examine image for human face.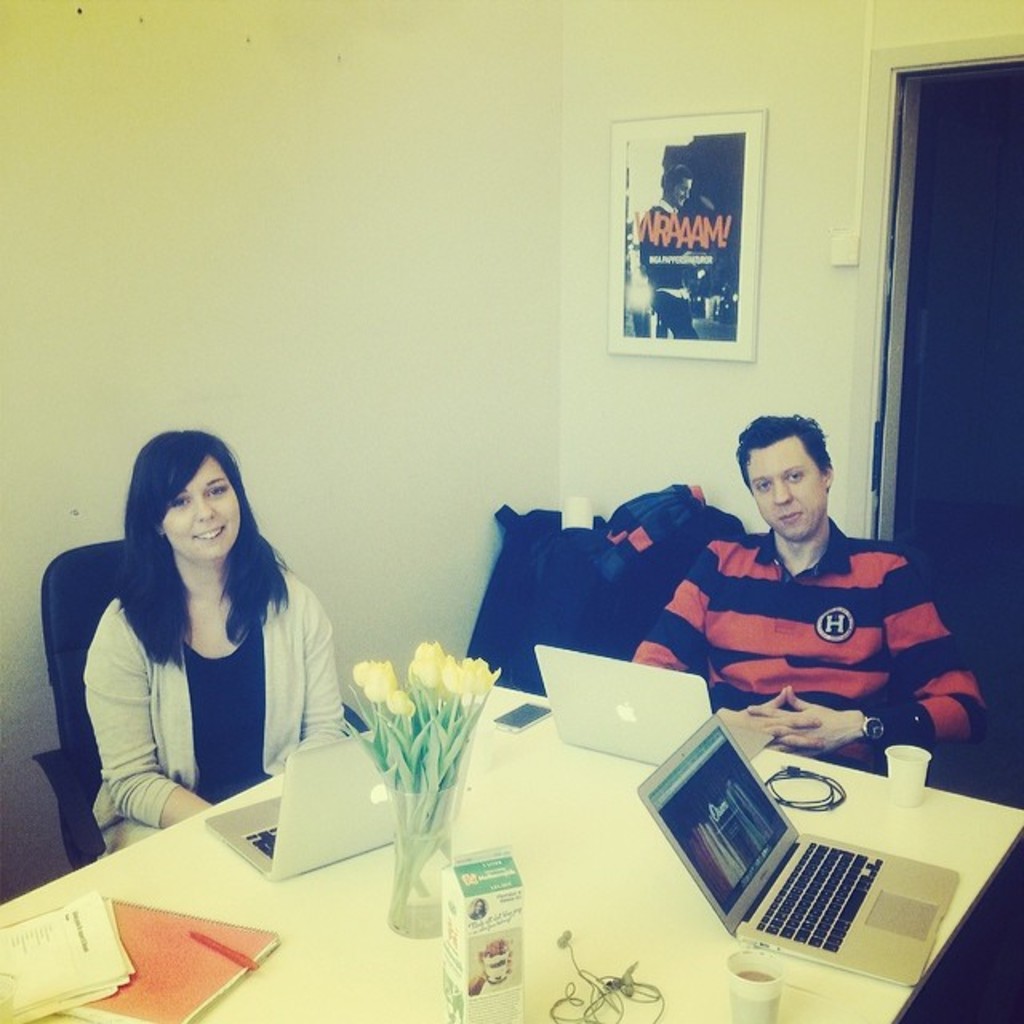
Examination result: 739/438/830/550.
